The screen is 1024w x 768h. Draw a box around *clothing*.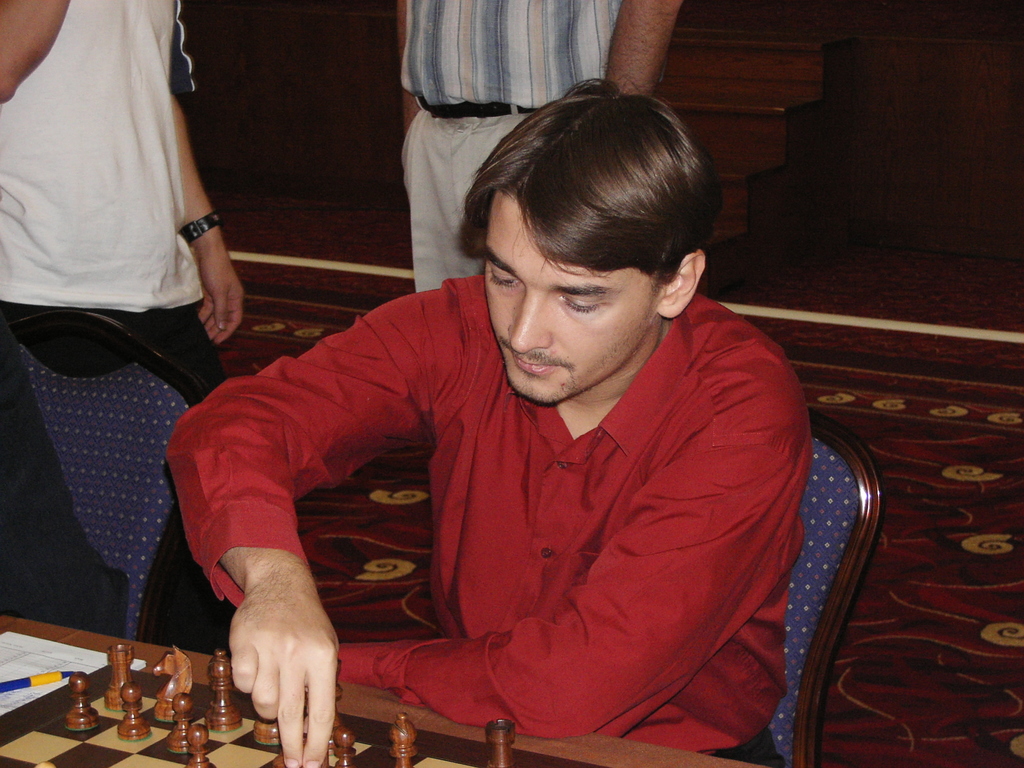
[398, 0, 632, 294].
